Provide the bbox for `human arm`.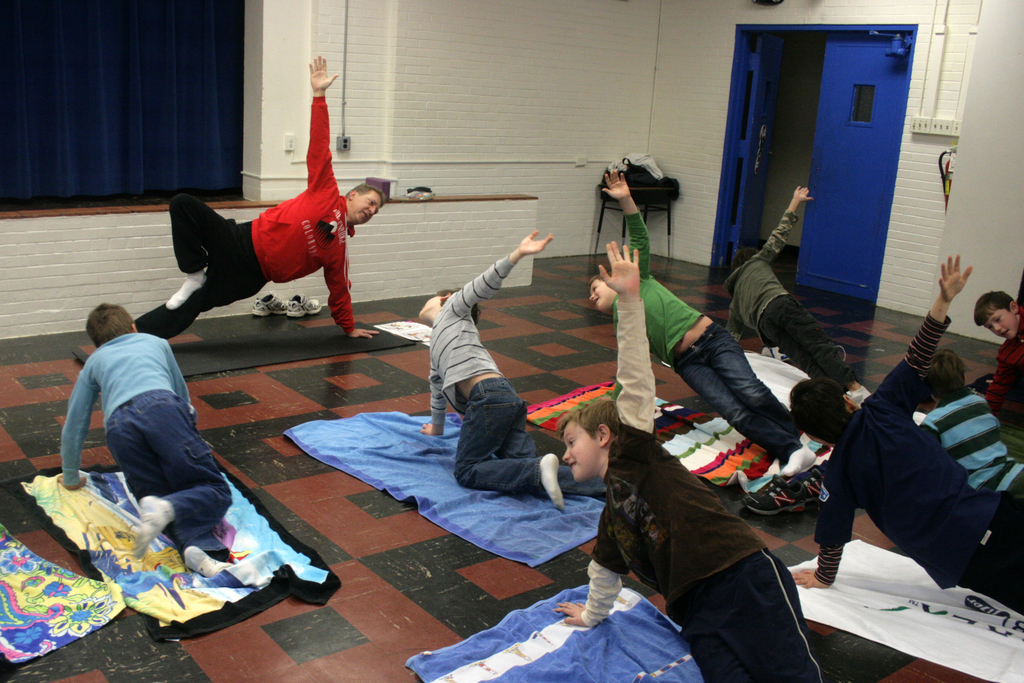
[x1=788, y1=470, x2=849, y2=588].
